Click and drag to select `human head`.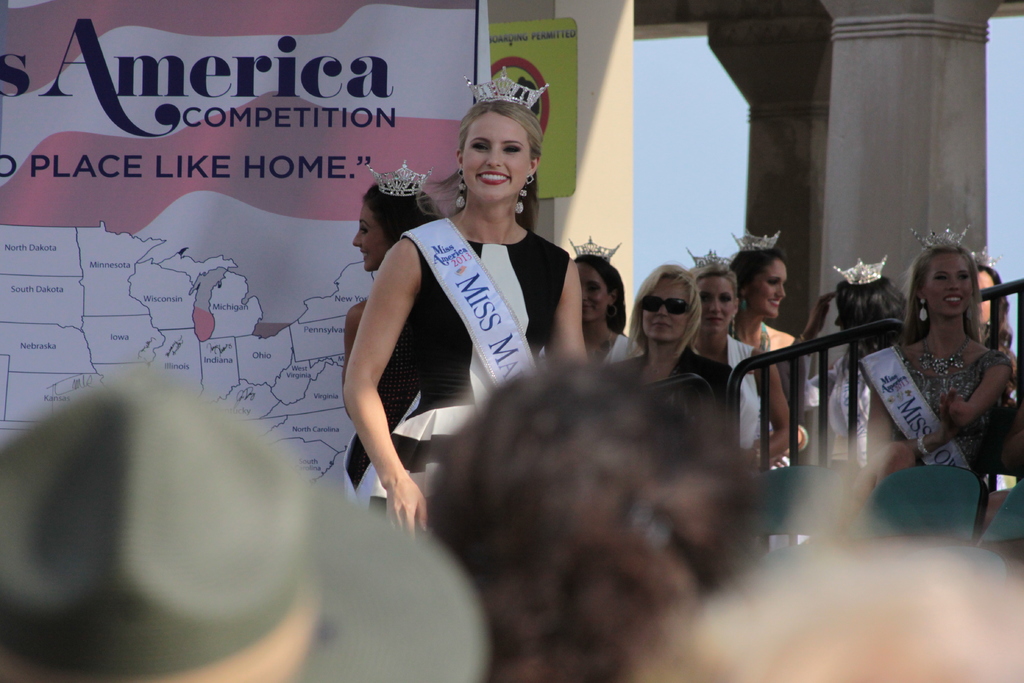
Selection: (x1=454, y1=69, x2=547, y2=208).
